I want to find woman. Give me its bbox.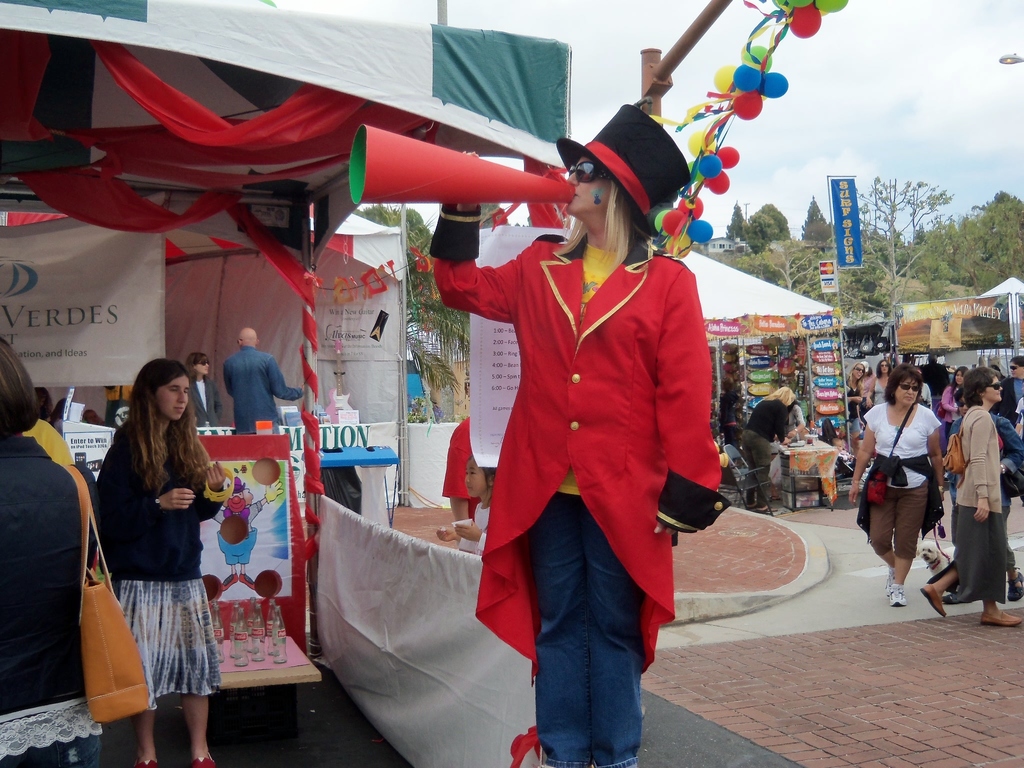
{"x1": 847, "y1": 365, "x2": 868, "y2": 442}.
